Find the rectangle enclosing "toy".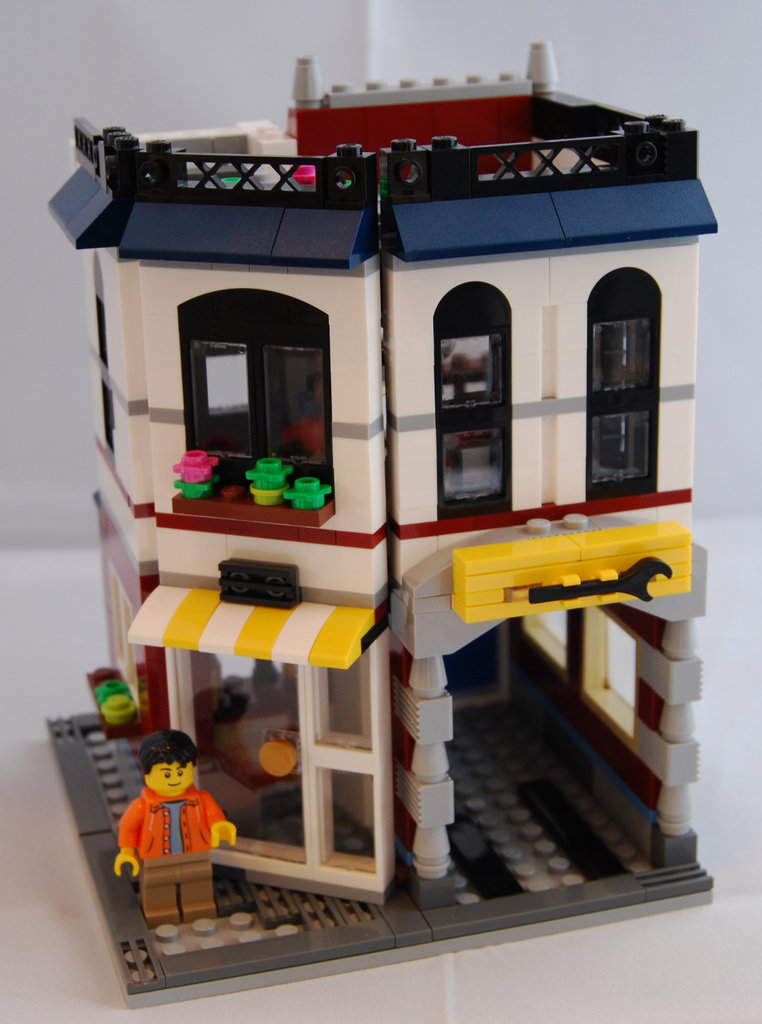
115,744,233,916.
